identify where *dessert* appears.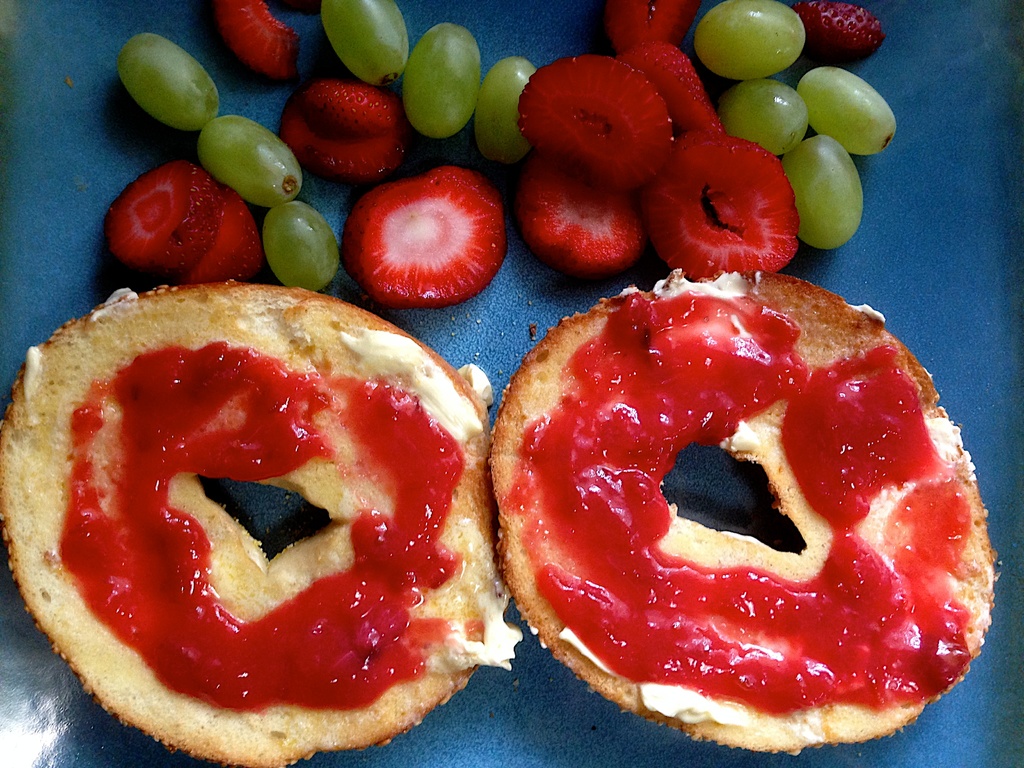
Appears at x1=28, y1=264, x2=508, y2=745.
